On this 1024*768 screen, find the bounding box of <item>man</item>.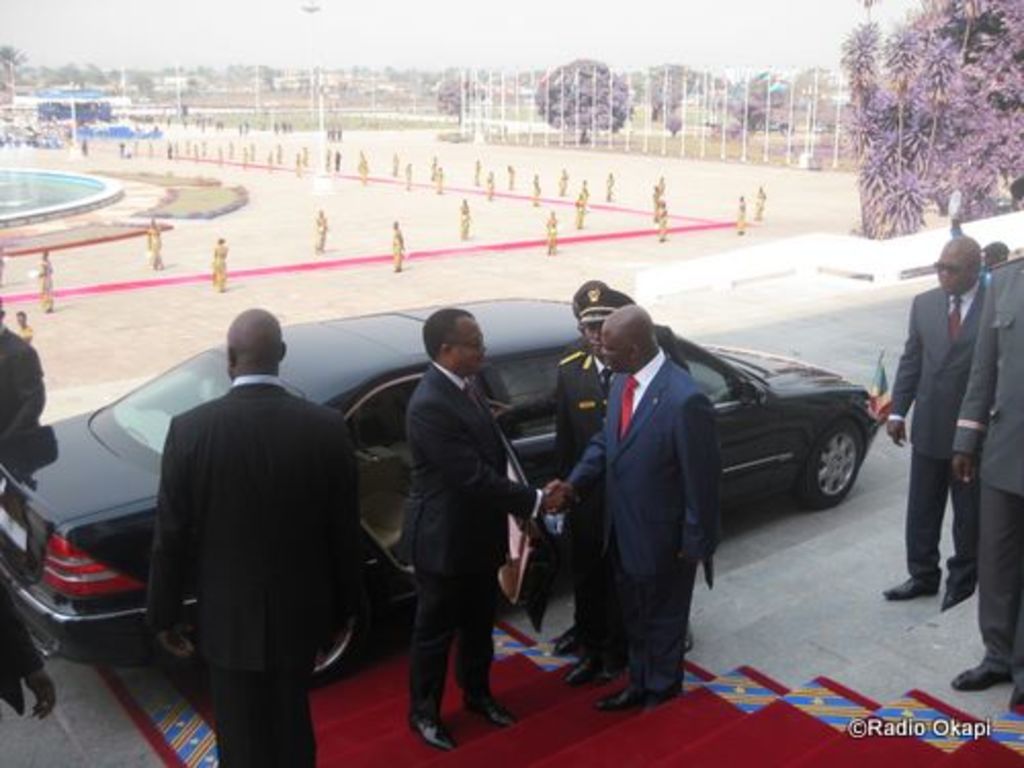
Bounding box: 193, 141, 203, 168.
